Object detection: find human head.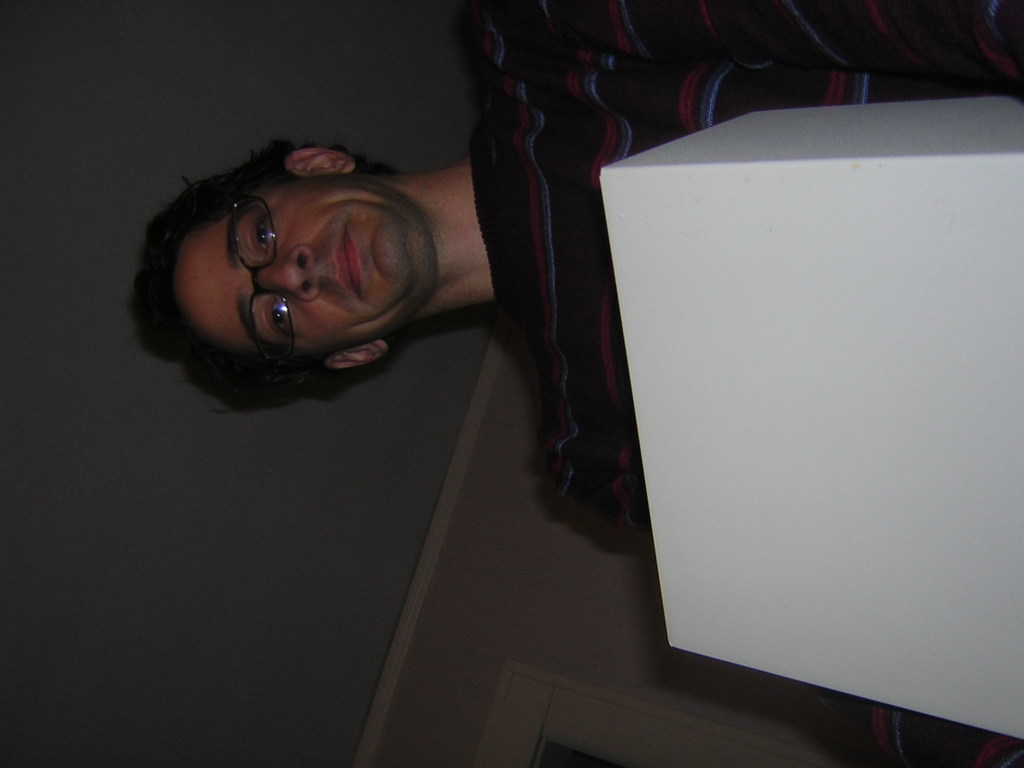
{"left": 156, "top": 140, "right": 467, "bottom": 371}.
